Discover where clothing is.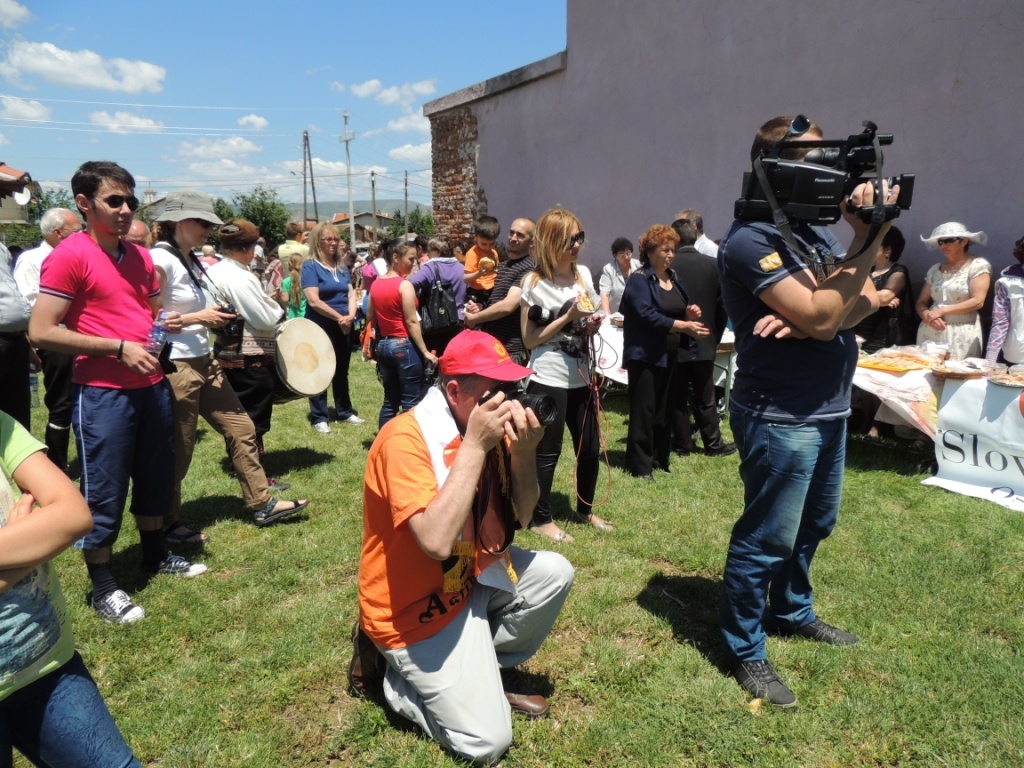
Discovered at rect(302, 254, 357, 420).
